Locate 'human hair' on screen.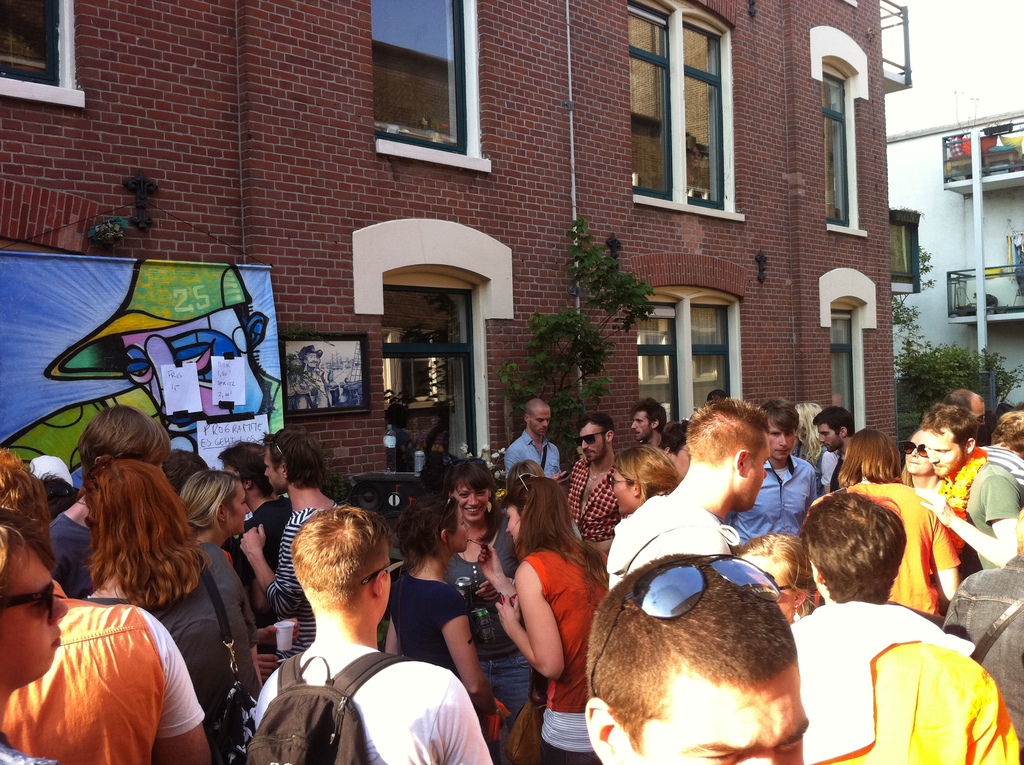
On screen at [817, 502, 920, 629].
